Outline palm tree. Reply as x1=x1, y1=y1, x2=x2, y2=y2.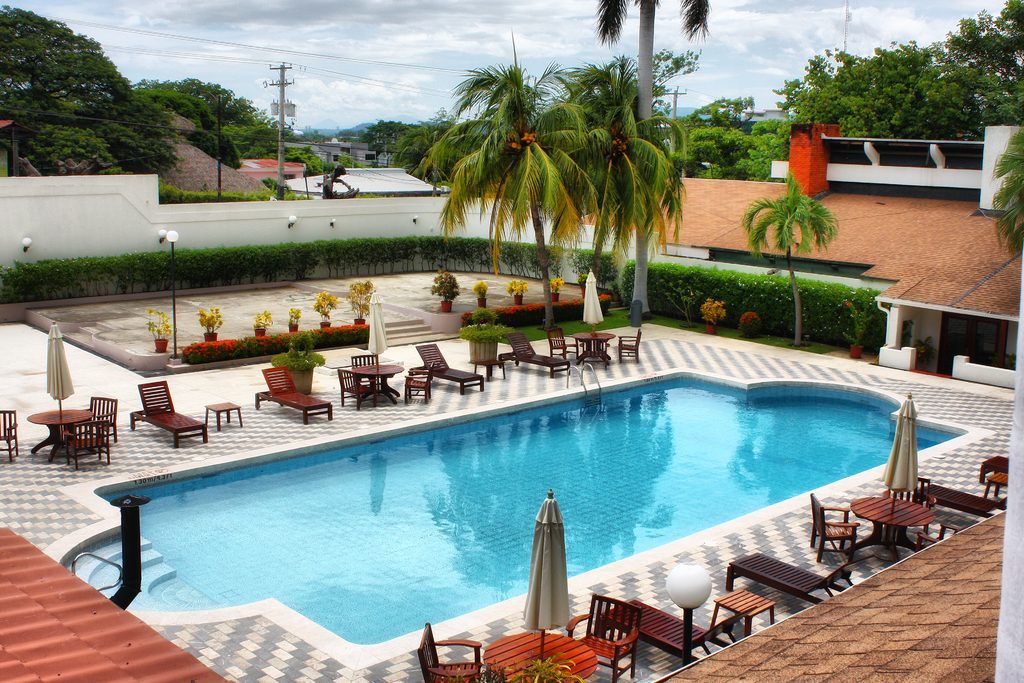
x1=578, y1=69, x2=689, y2=288.
